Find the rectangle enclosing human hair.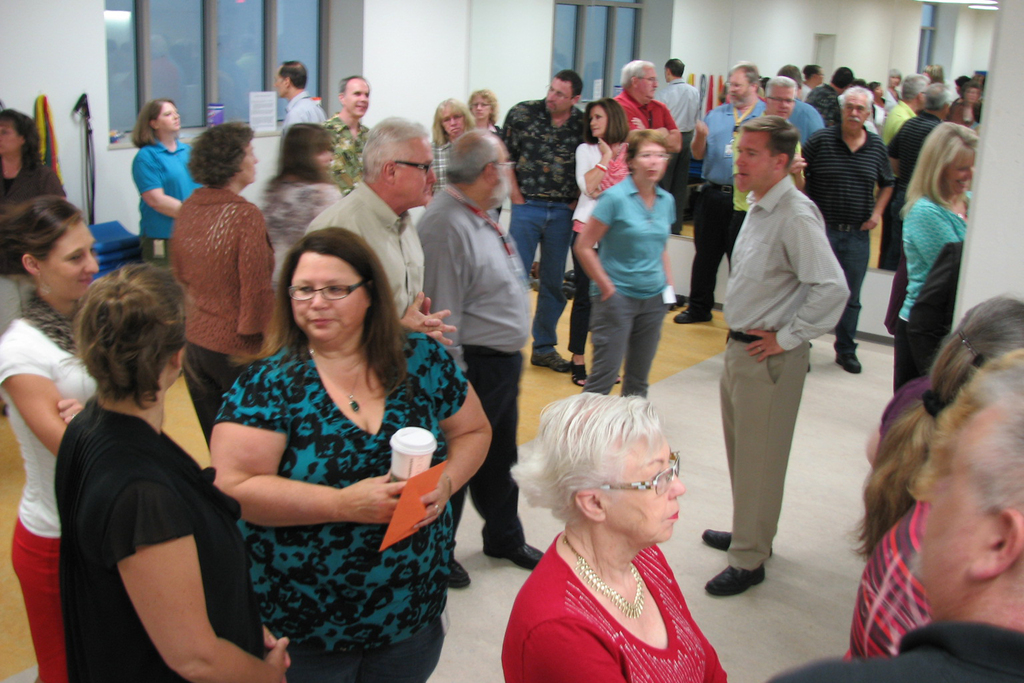
bbox=[626, 128, 668, 172].
